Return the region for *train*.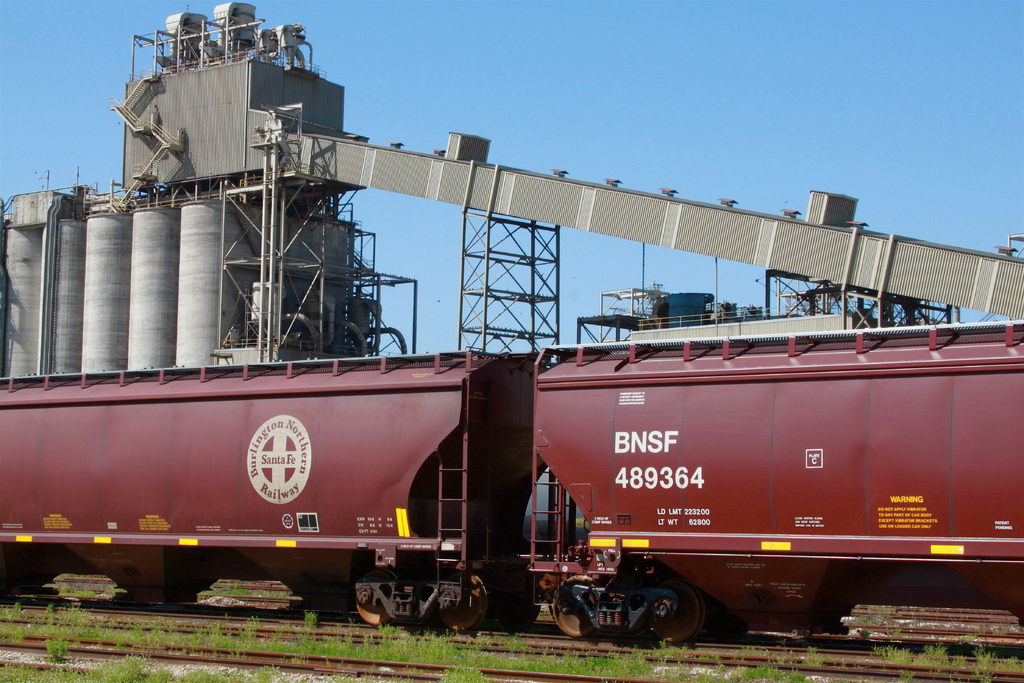
BBox(0, 319, 1023, 645).
